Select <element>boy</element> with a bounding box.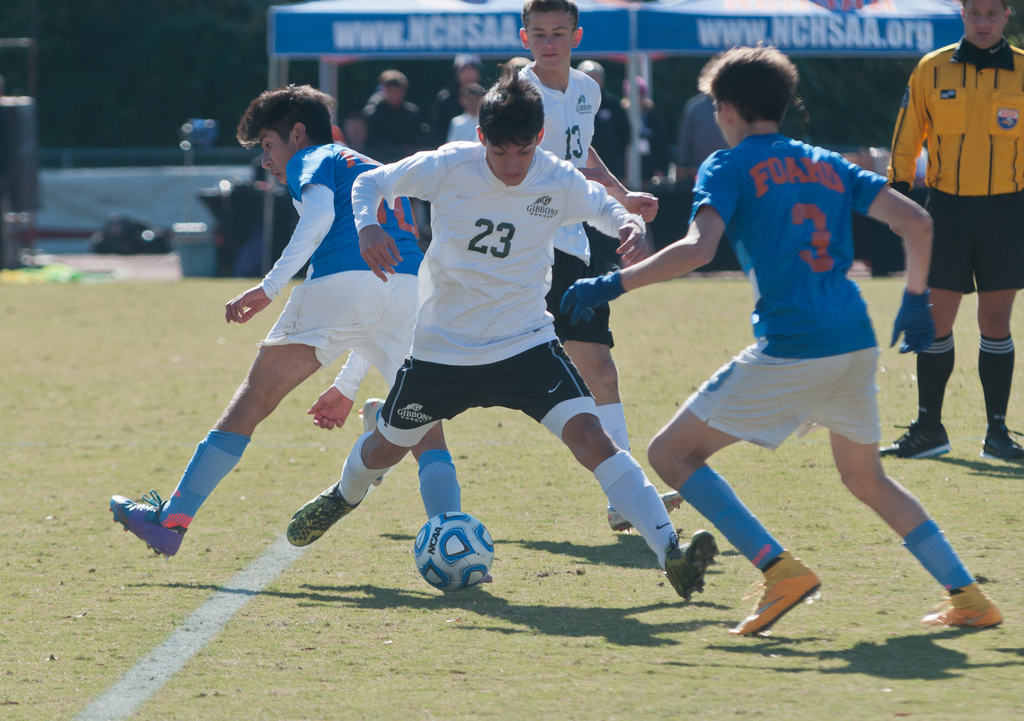
[284, 65, 721, 602].
